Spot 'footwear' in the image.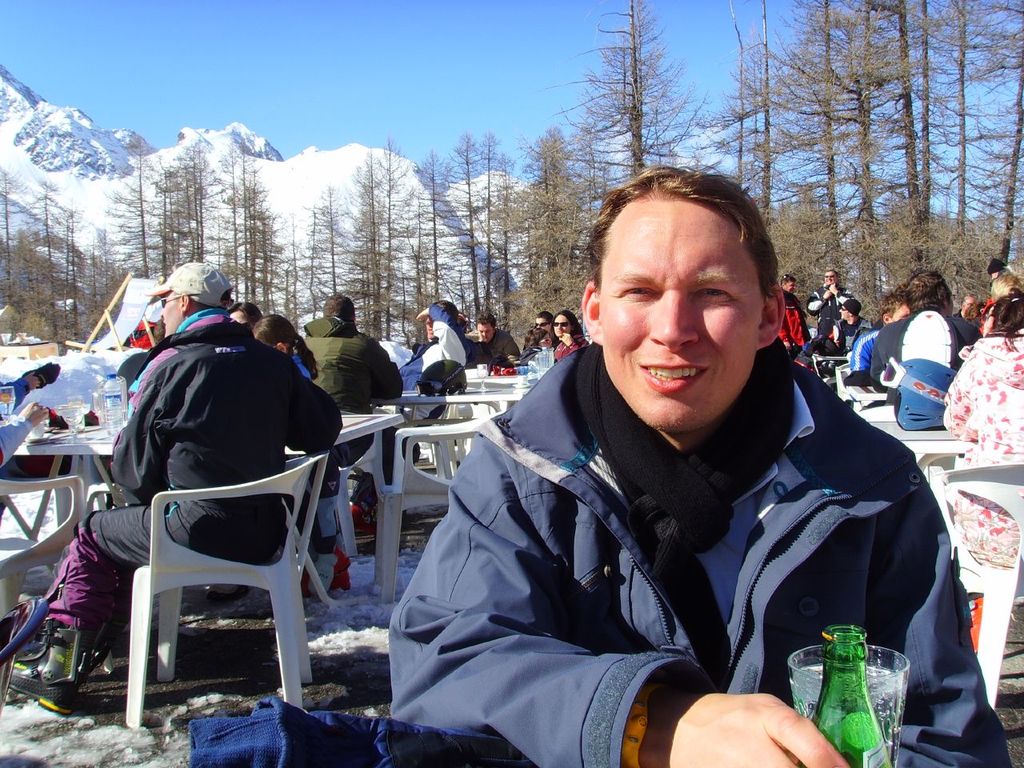
'footwear' found at box(0, 617, 97, 719).
